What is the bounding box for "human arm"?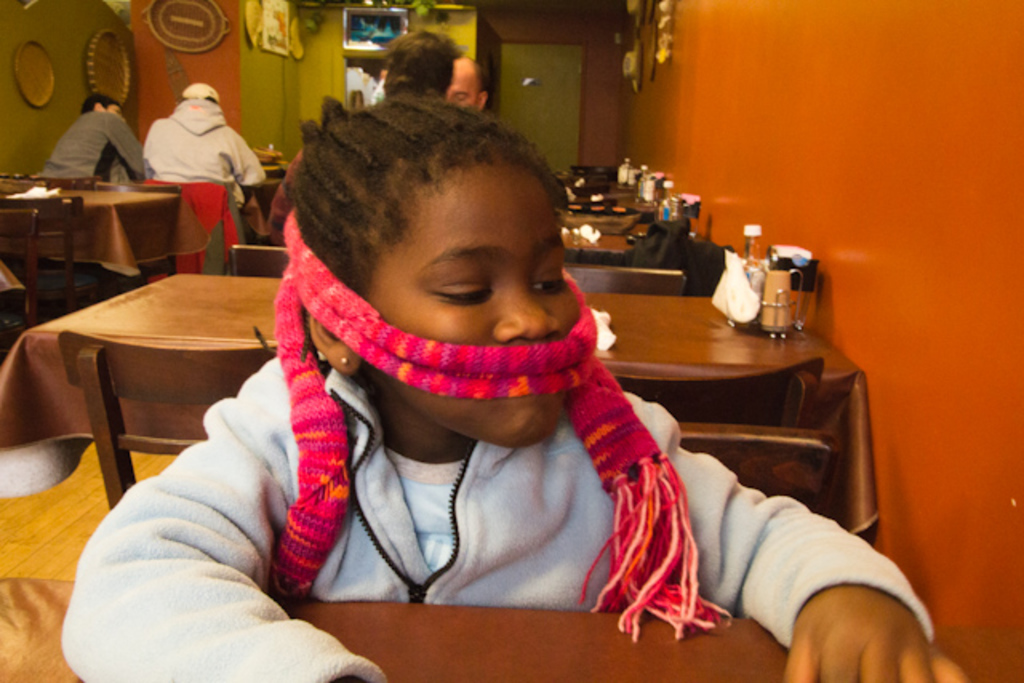
x1=141 y1=118 x2=162 y2=184.
